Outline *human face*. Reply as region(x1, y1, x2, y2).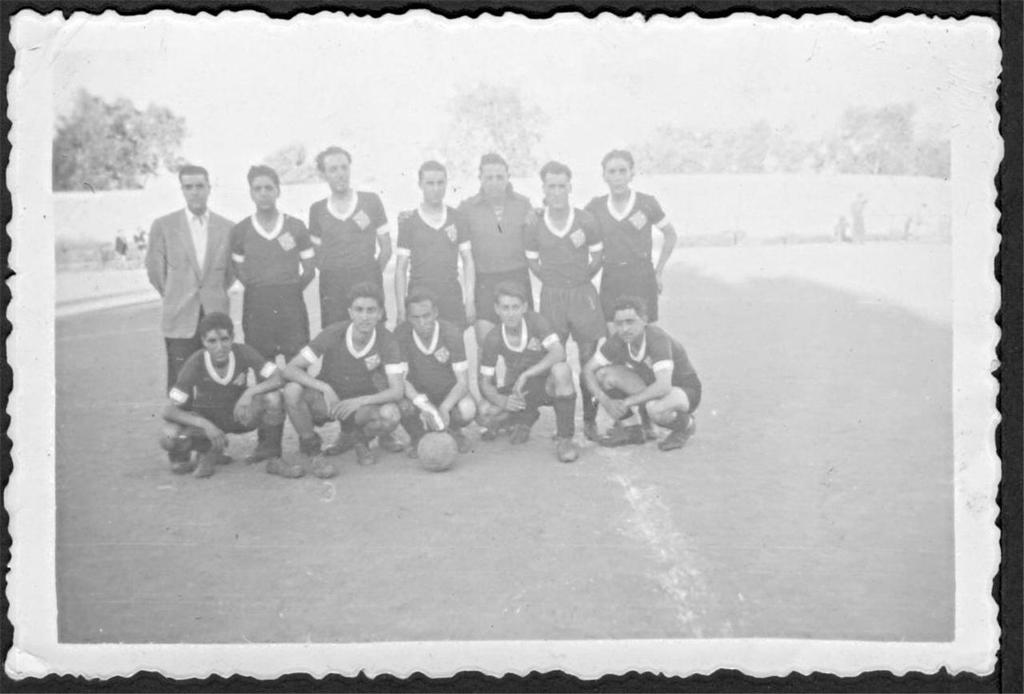
region(609, 165, 631, 187).
